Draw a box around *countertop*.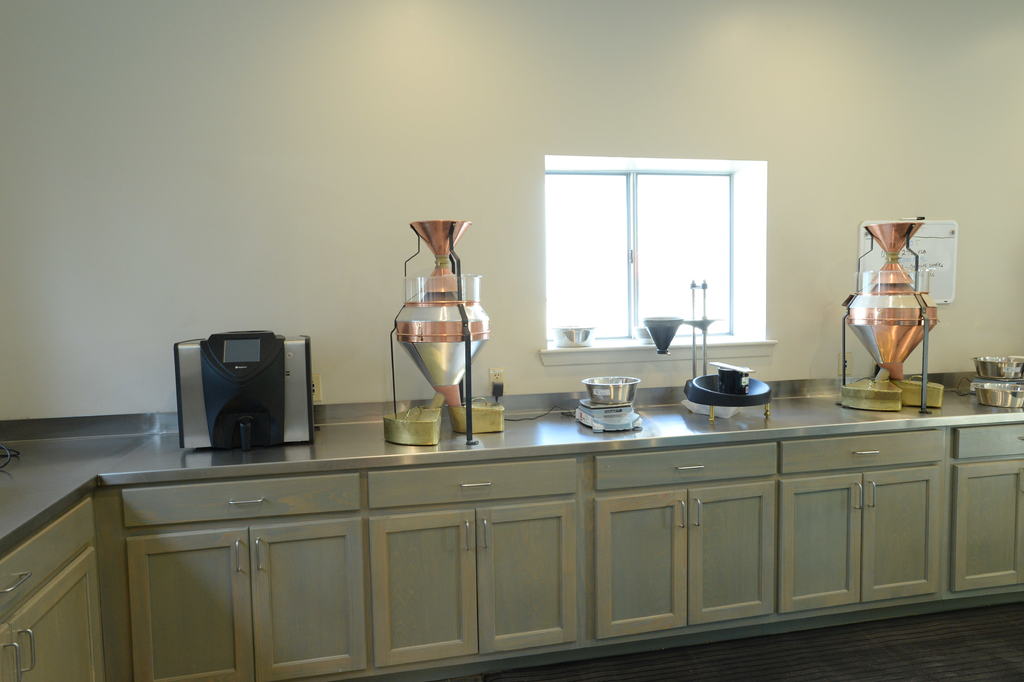
0, 408, 1023, 678.
